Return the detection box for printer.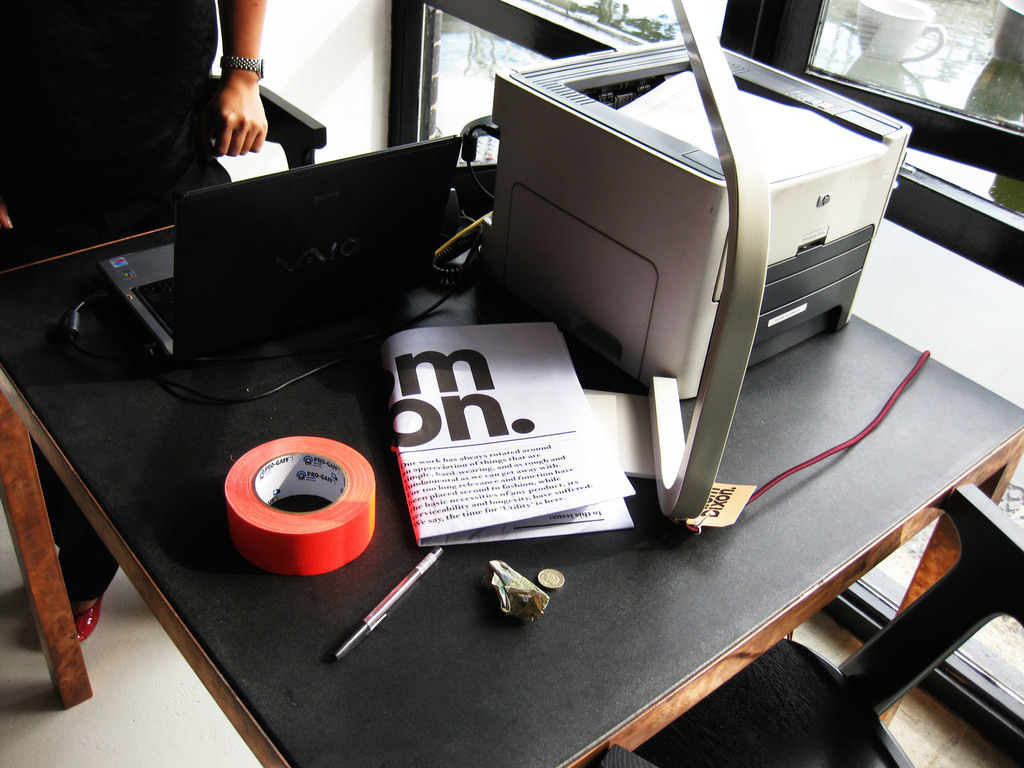
<region>491, 40, 913, 404</region>.
